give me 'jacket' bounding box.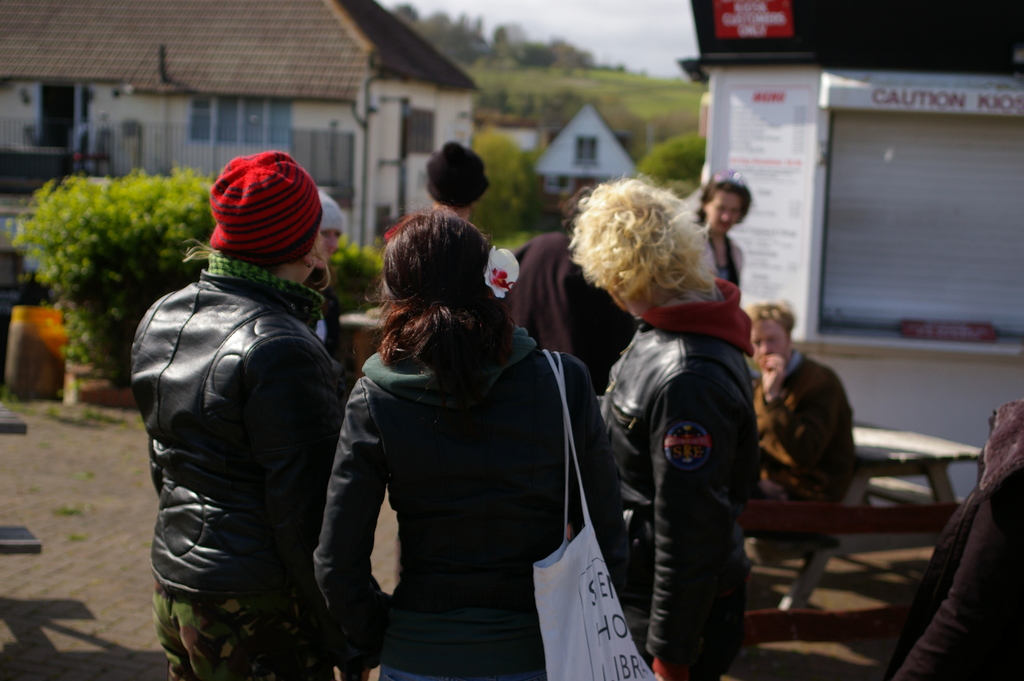
select_region(598, 276, 762, 680).
